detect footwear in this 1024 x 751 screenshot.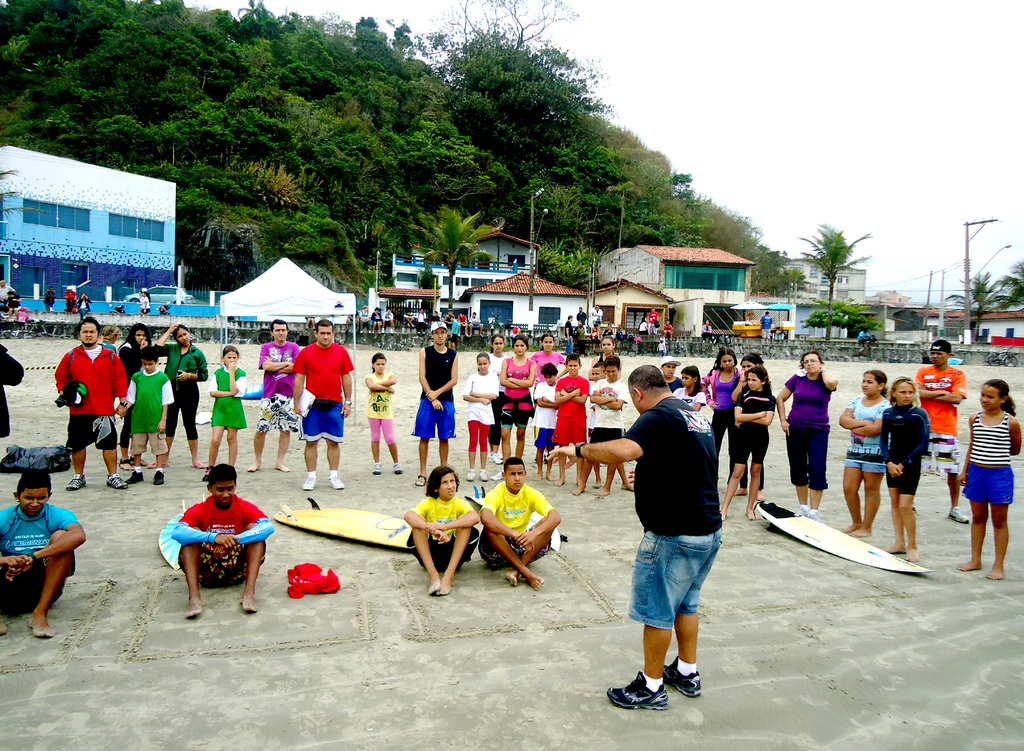
Detection: l=492, t=454, r=500, b=466.
